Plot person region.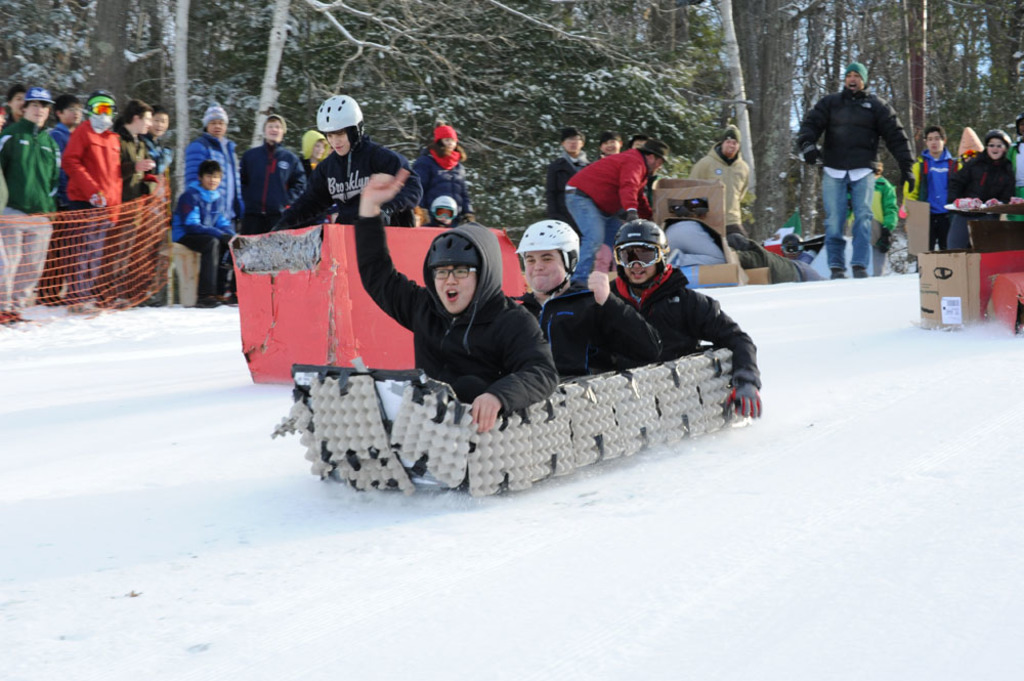
Plotted at (515, 217, 659, 373).
